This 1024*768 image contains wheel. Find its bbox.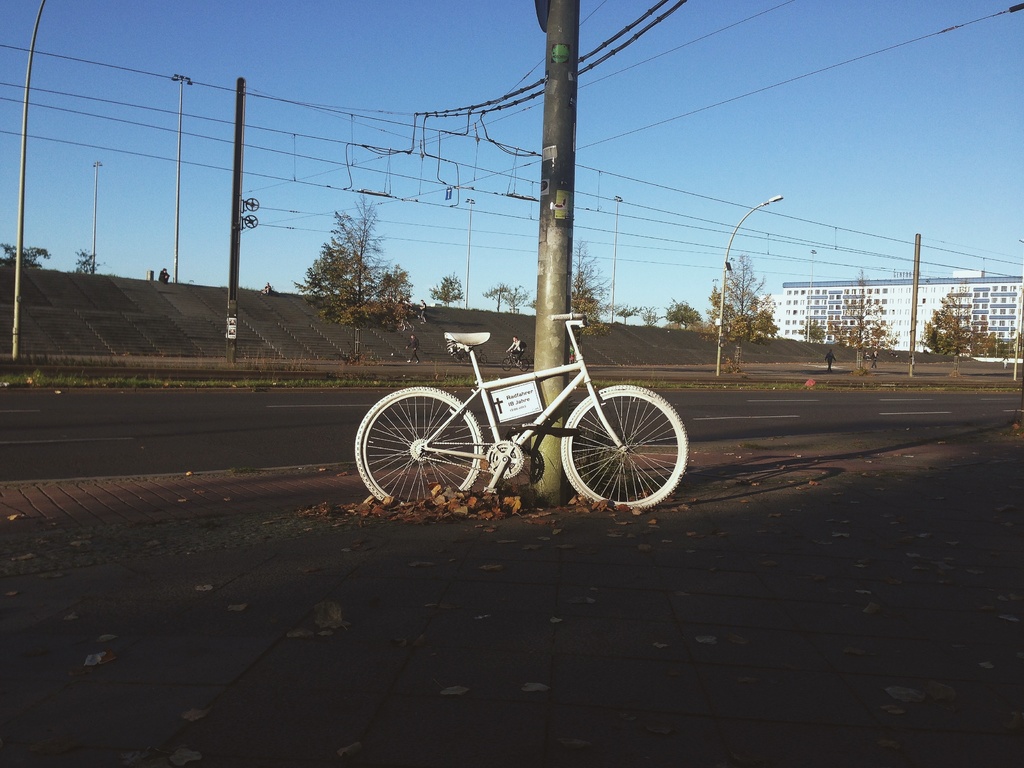
bbox=(500, 358, 514, 372).
